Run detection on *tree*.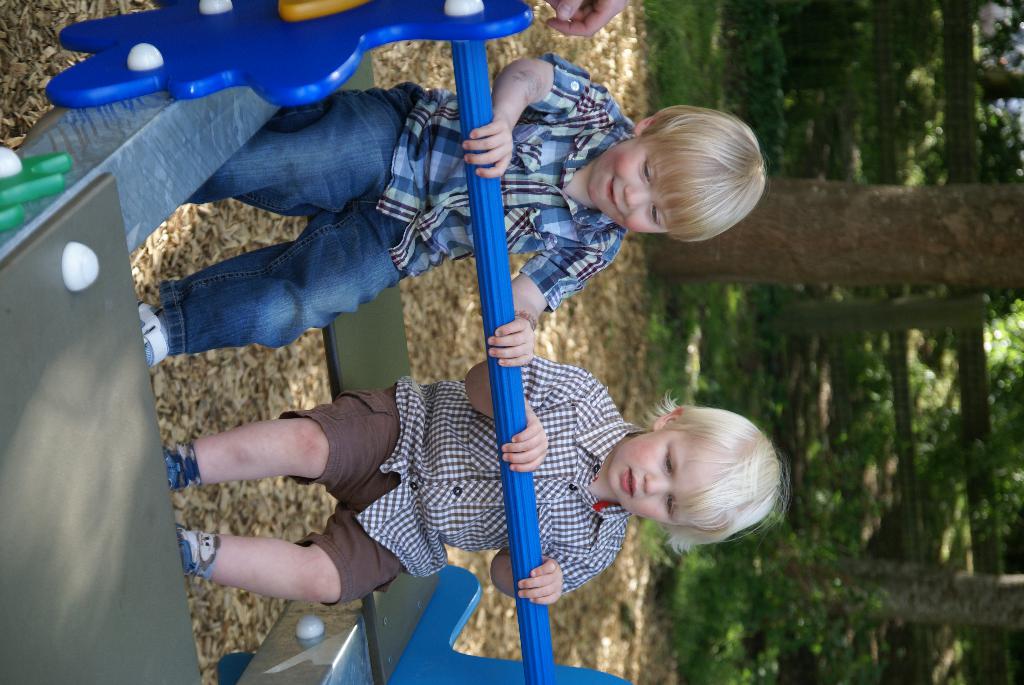
Result: 646/177/1021/278.
